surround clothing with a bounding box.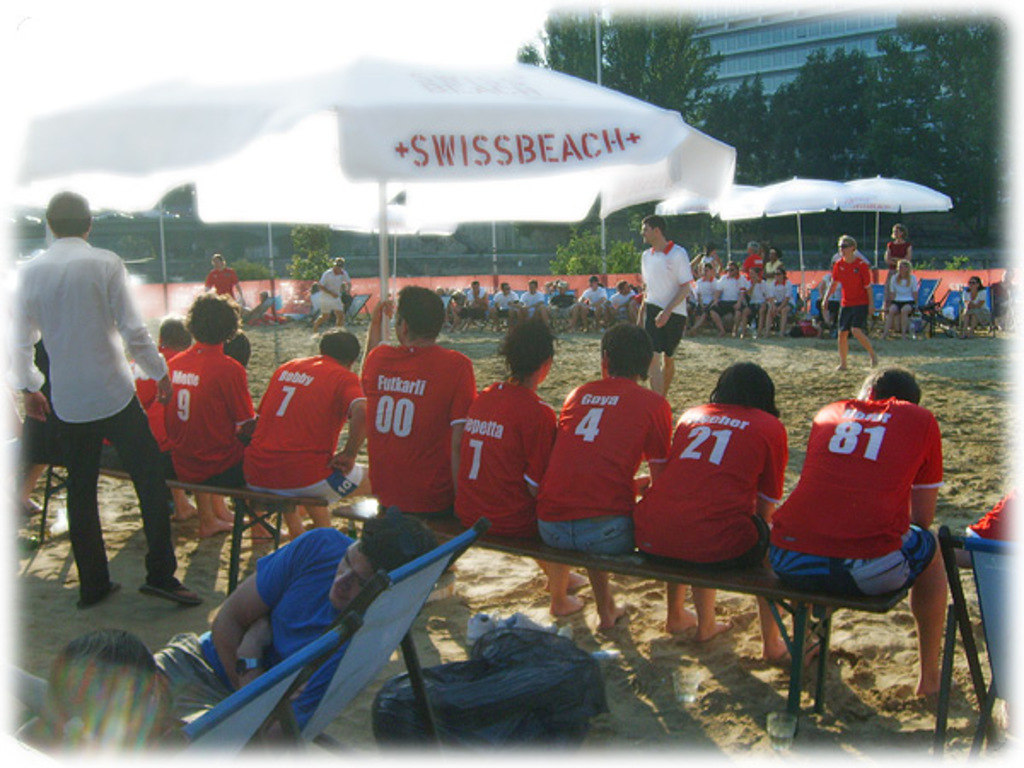
bbox=[463, 372, 555, 551].
